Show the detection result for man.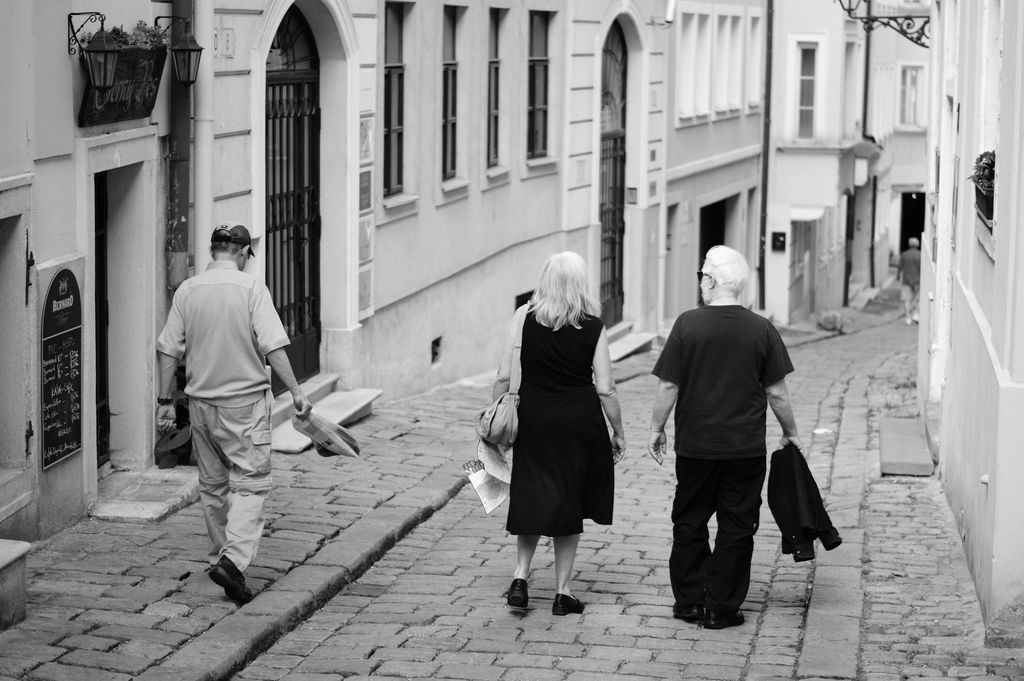
(152,219,309,598).
